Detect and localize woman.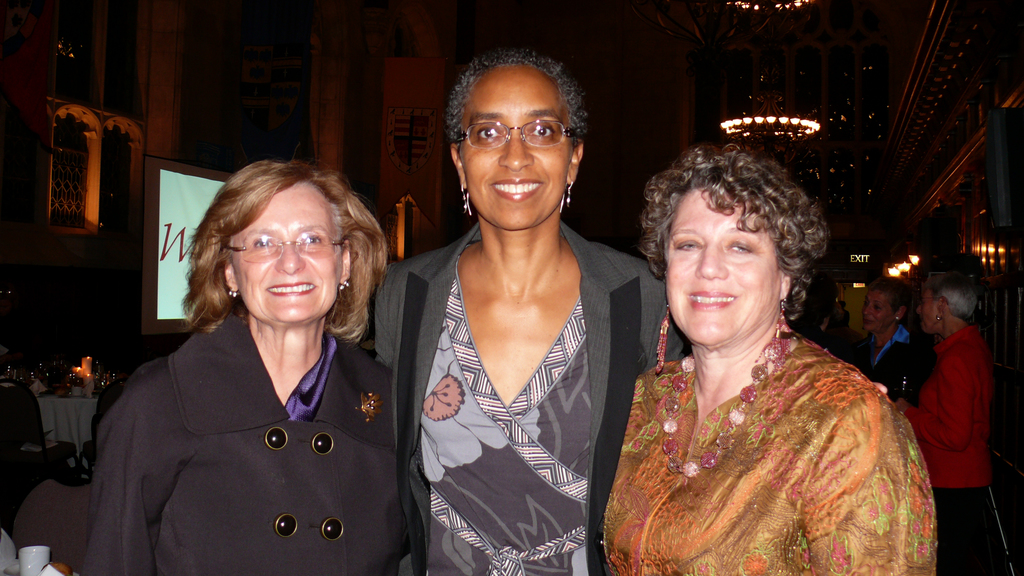
Localized at locate(900, 270, 993, 575).
